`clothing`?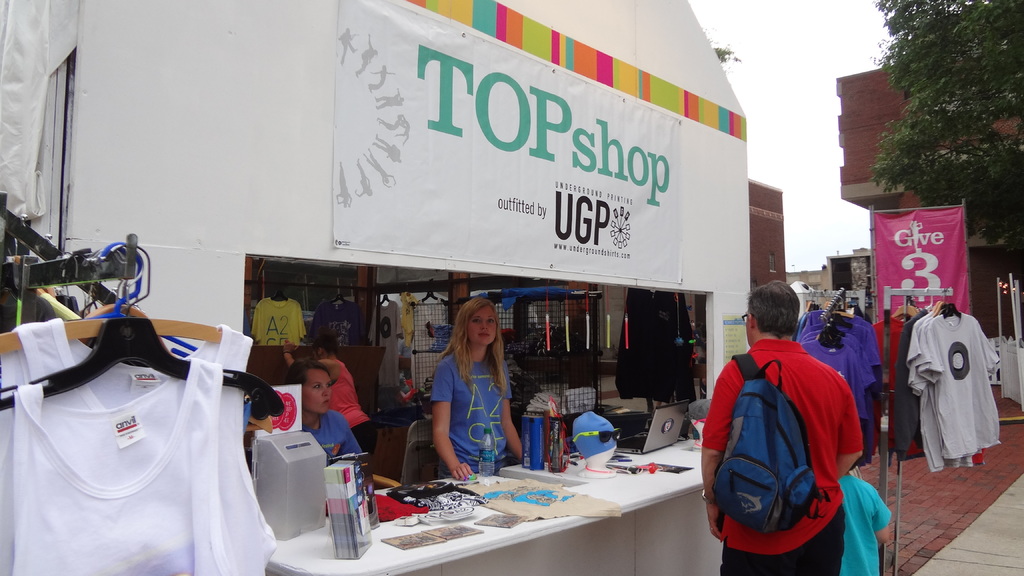
[x1=0, y1=313, x2=277, y2=575]
